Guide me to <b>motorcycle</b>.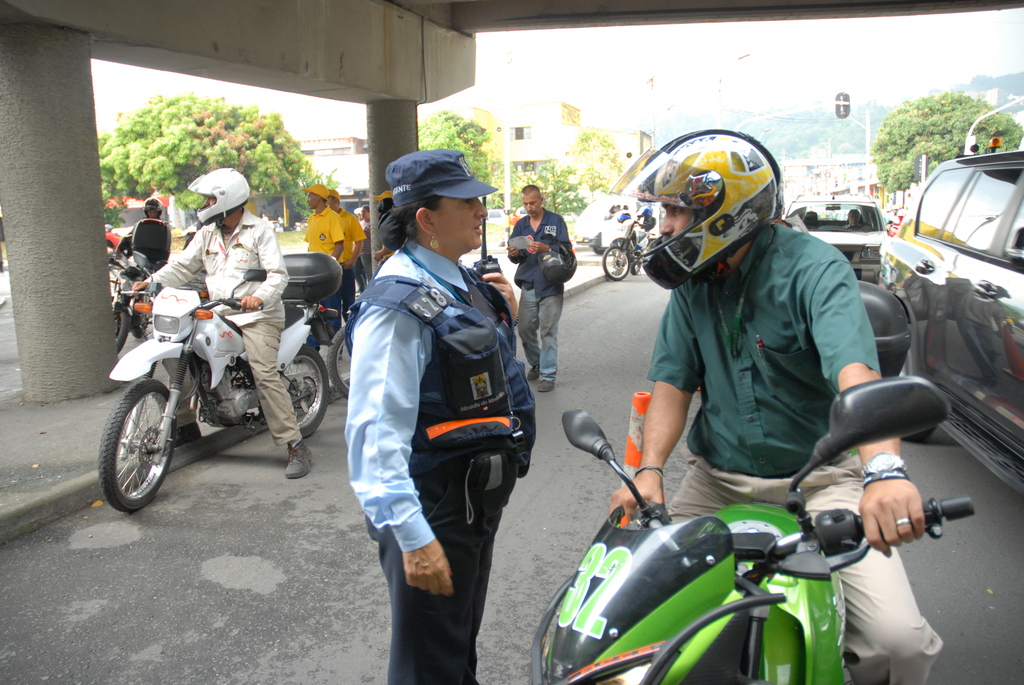
Guidance: box=[530, 279, 979, 684].
